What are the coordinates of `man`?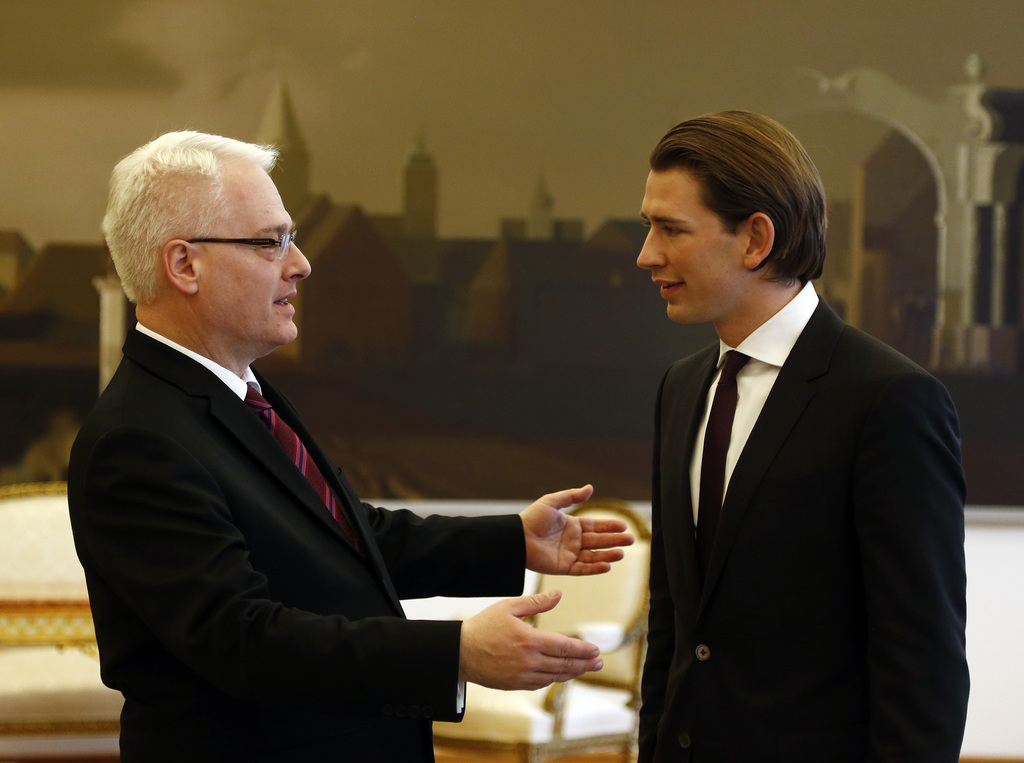
(left=634, top=108, right=979, bottom=762).
